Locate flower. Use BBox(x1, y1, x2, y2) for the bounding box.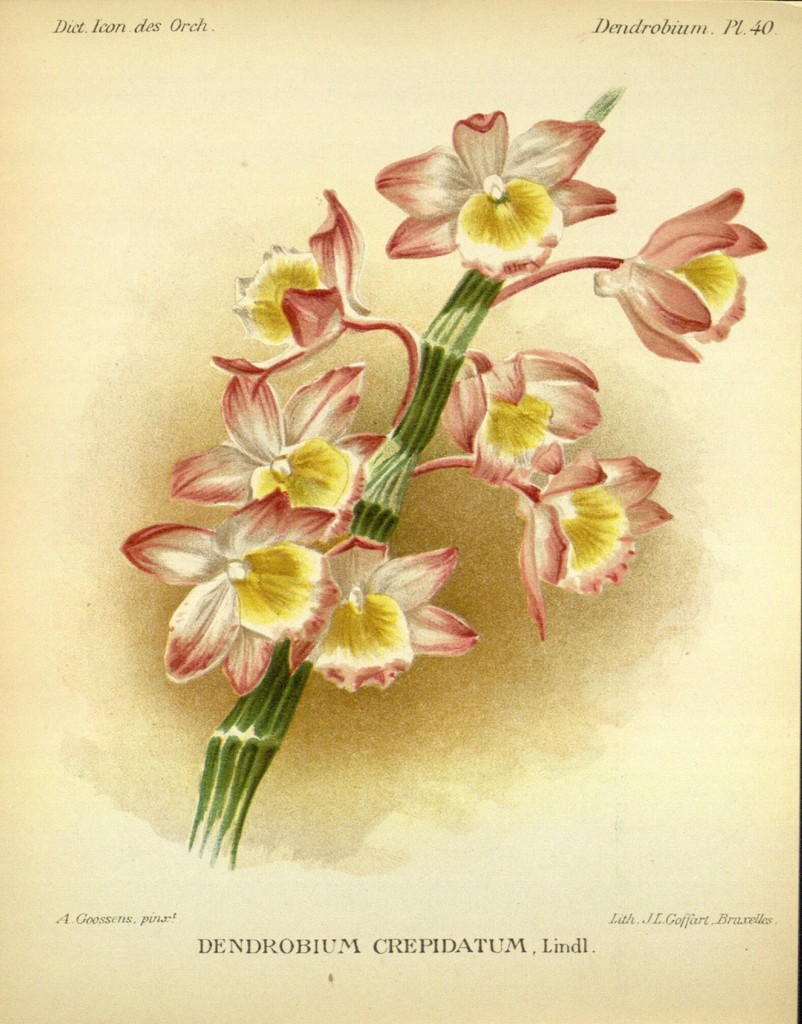
BBox(597, 188, 769, 362).
